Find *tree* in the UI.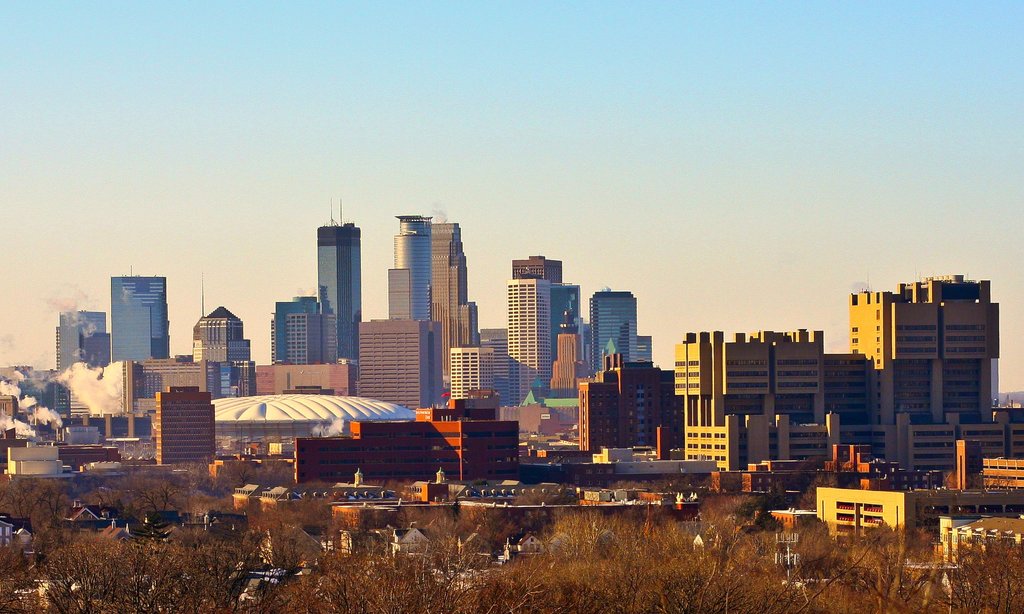
UI element at (912, 525, 1023, 613).
